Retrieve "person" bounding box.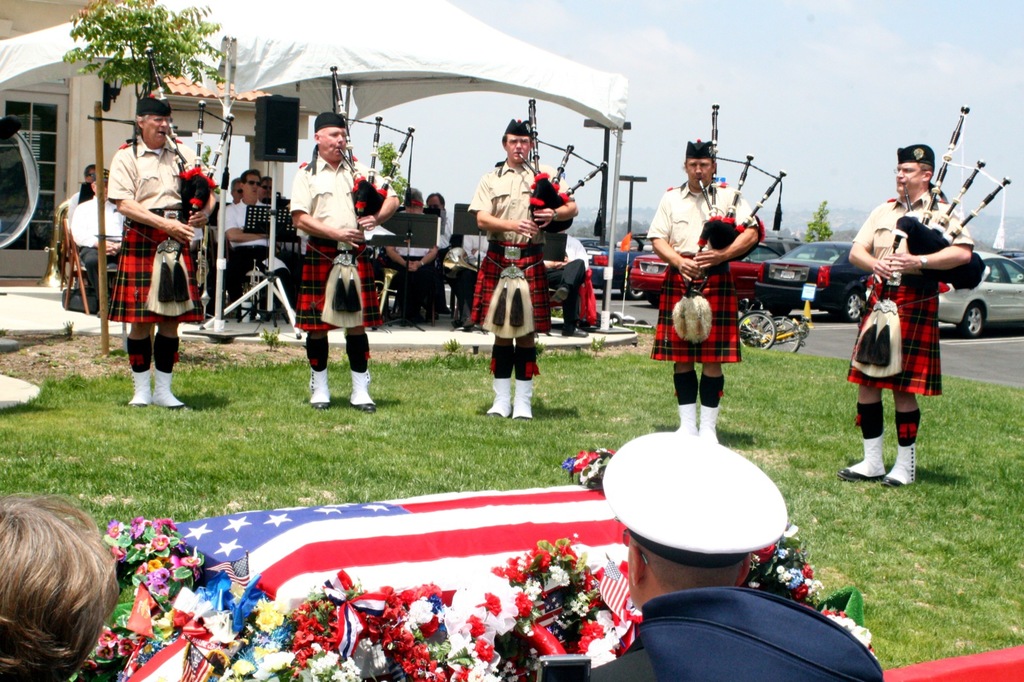
Bounding box: BBox(472, 120, 581, 414).
